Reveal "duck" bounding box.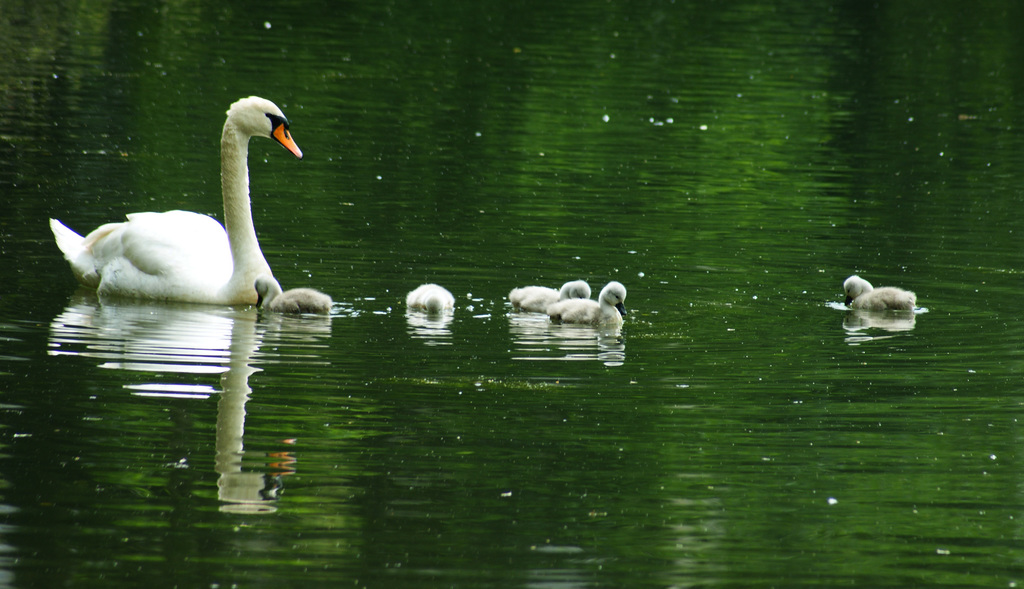
Revealed: bbox=(47, 96, 301, 307).
